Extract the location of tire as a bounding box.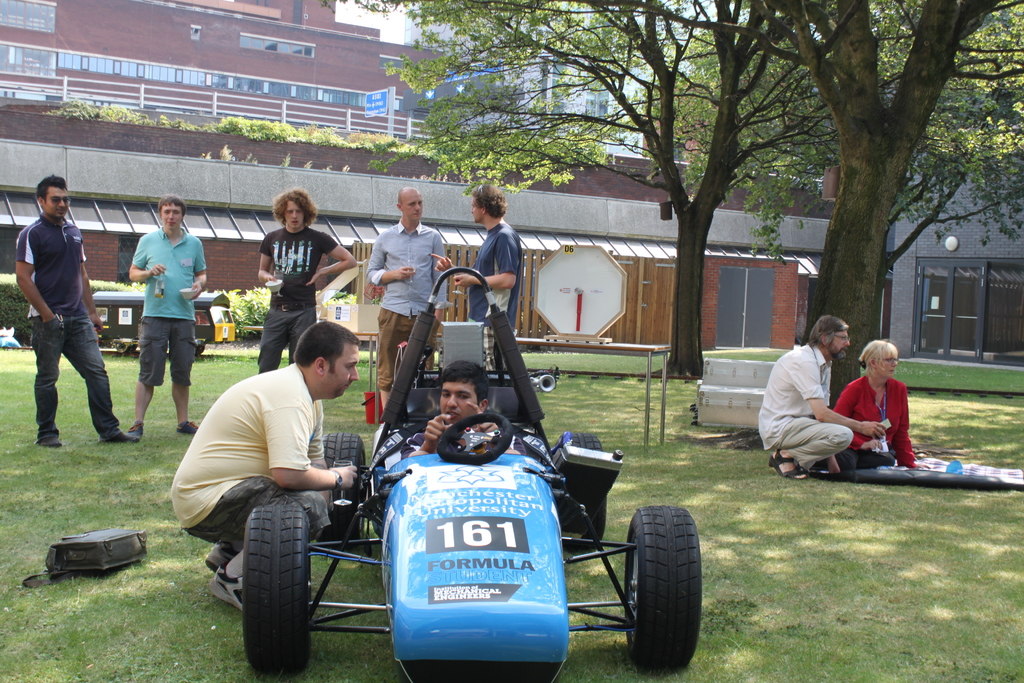
(321, 432, 368, 541).
